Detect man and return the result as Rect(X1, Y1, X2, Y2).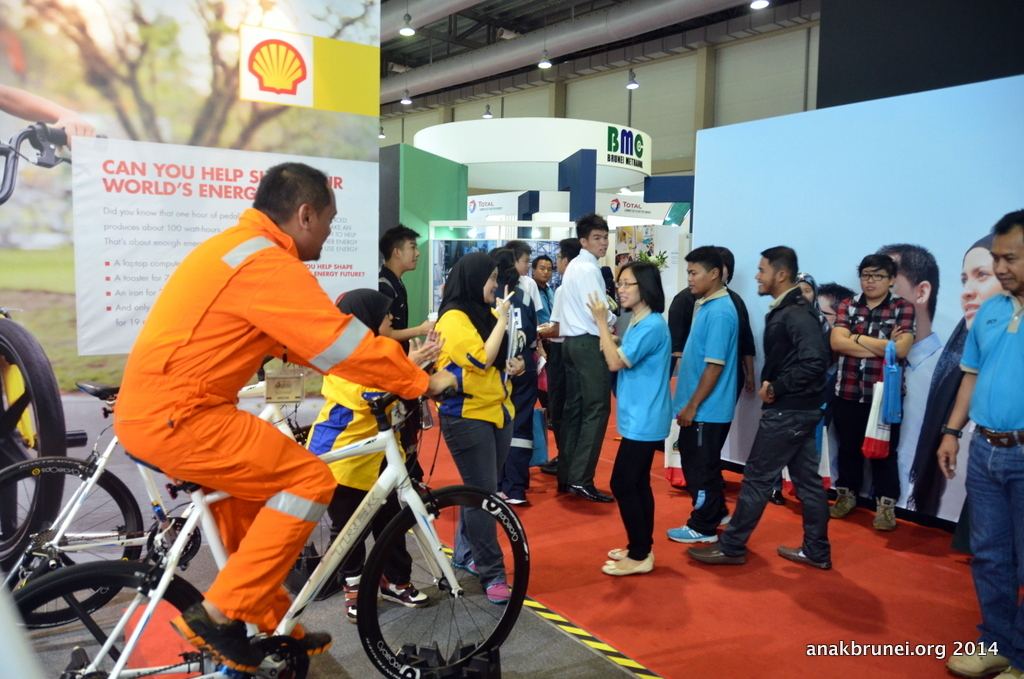
Rect(824, 251, 916, 532).
